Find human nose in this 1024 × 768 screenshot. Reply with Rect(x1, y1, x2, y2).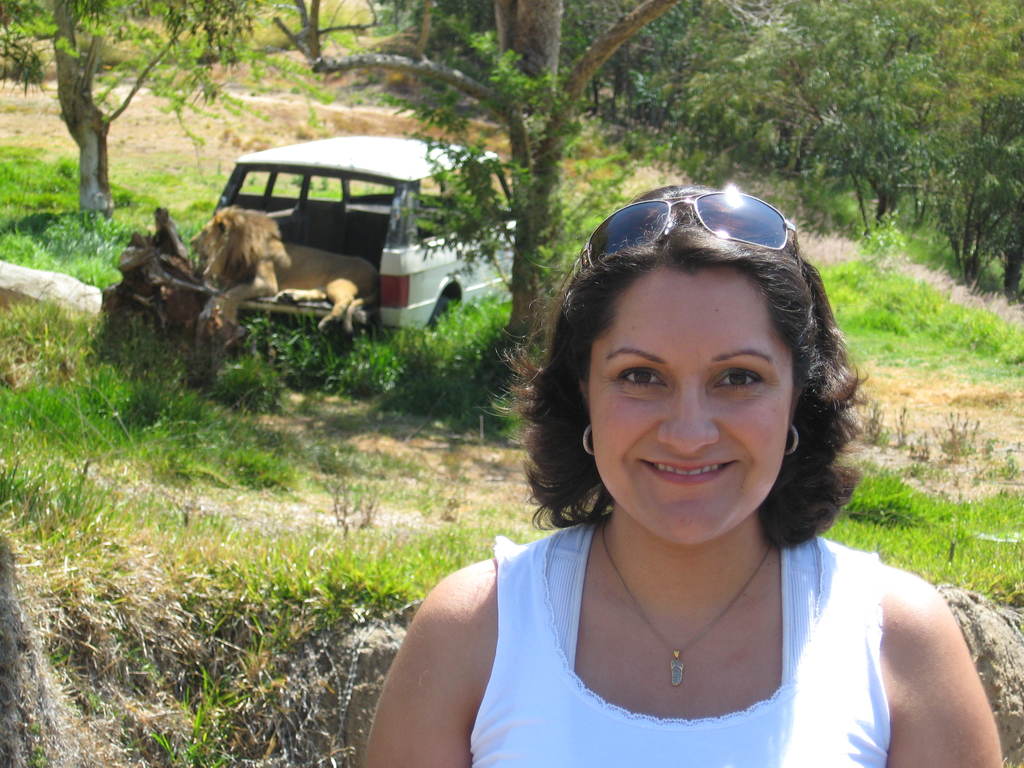
Rect(655, 381, 721, 459).
